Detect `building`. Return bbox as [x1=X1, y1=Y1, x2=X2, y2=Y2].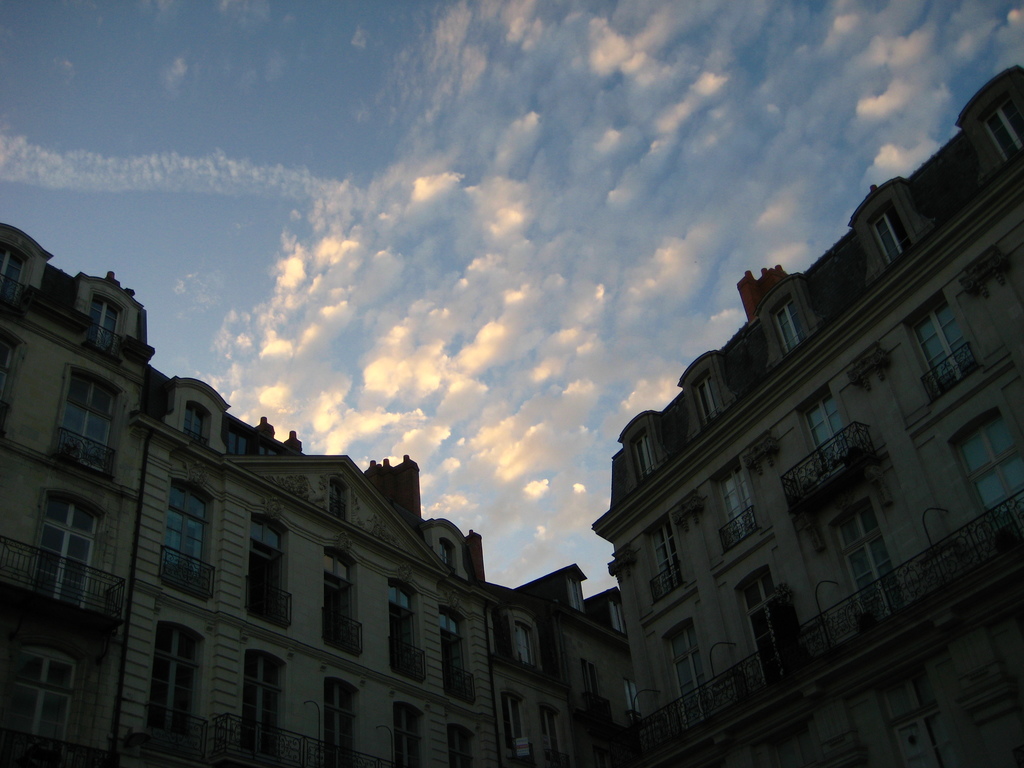
[x1=596, y1=68, x2=1023, y2=767].
